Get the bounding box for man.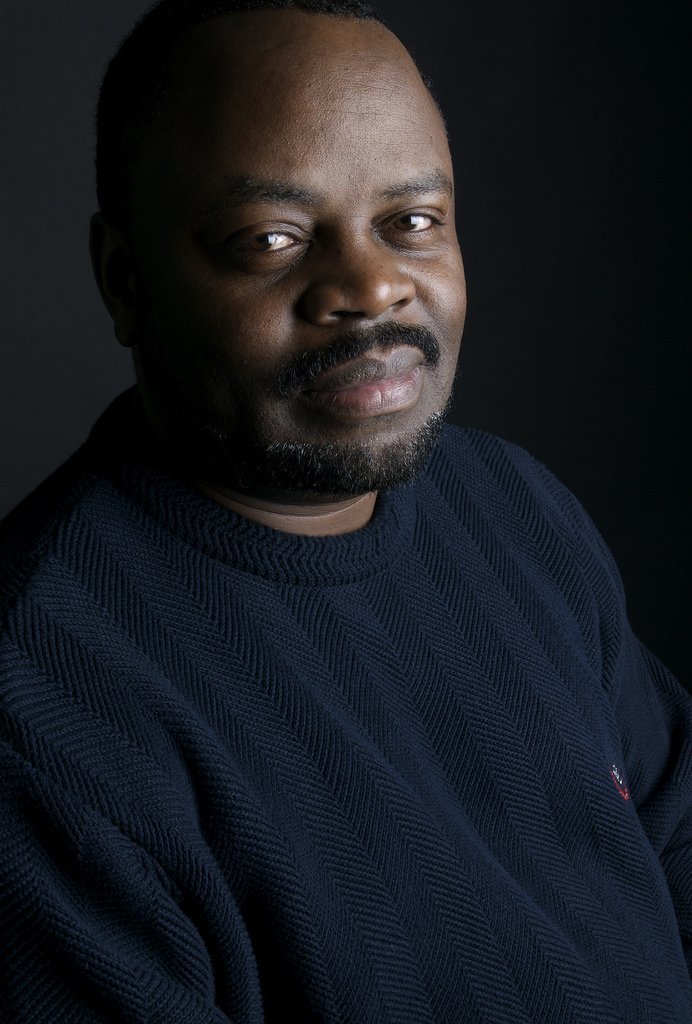
locate(0, 0, 691, 1023).
